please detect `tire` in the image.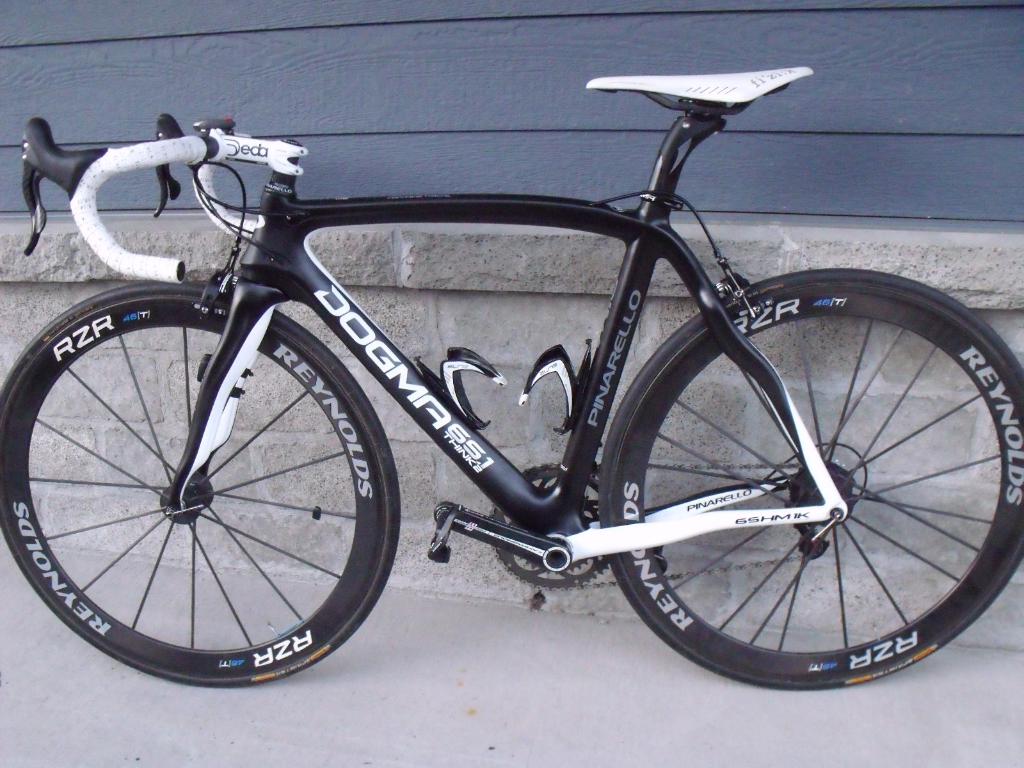
598,264,1023,691.
